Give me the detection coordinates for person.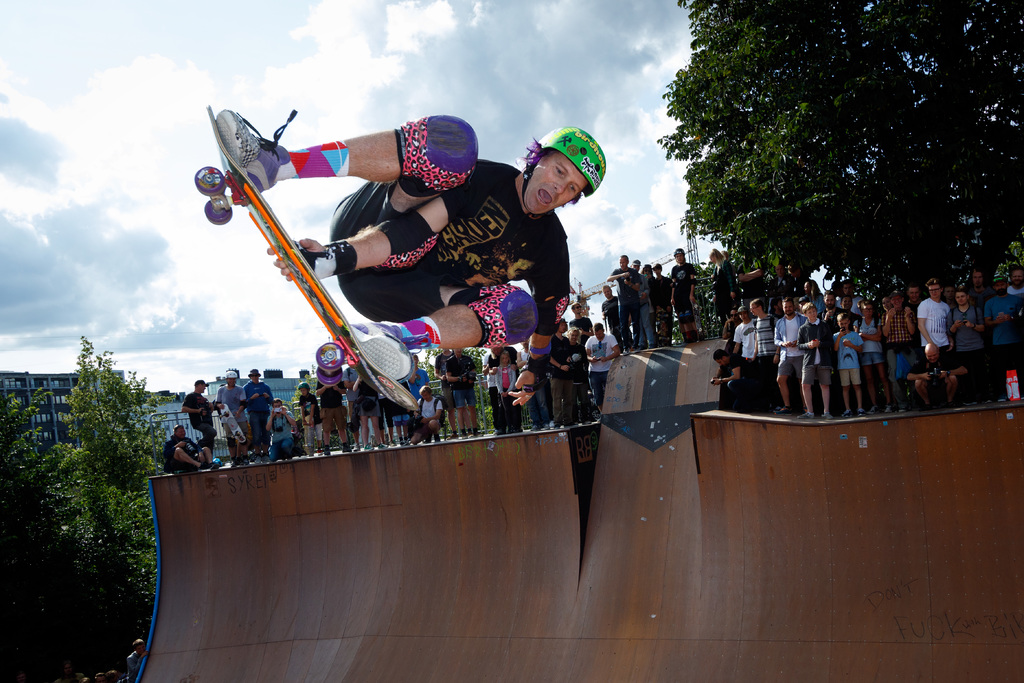
[161,423,216,470].
